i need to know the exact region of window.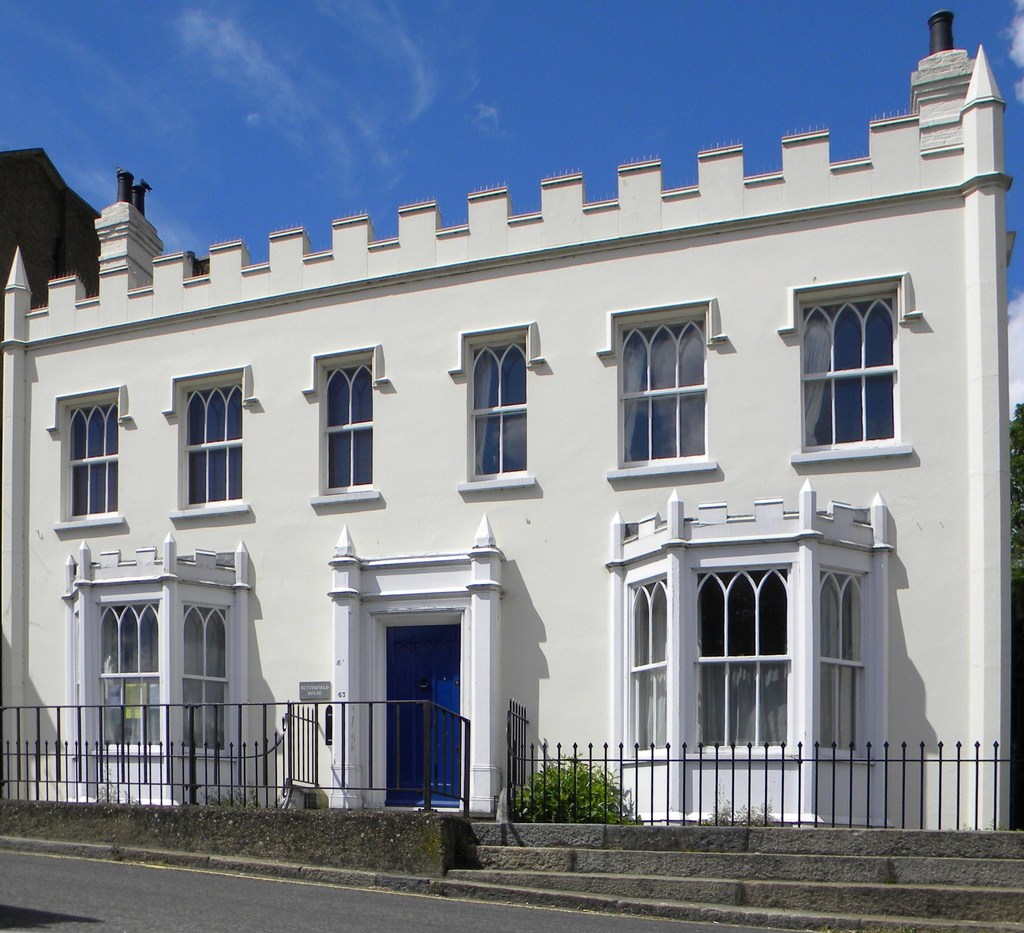
Region: [left=695, top=574, right=791, bottom=754].
